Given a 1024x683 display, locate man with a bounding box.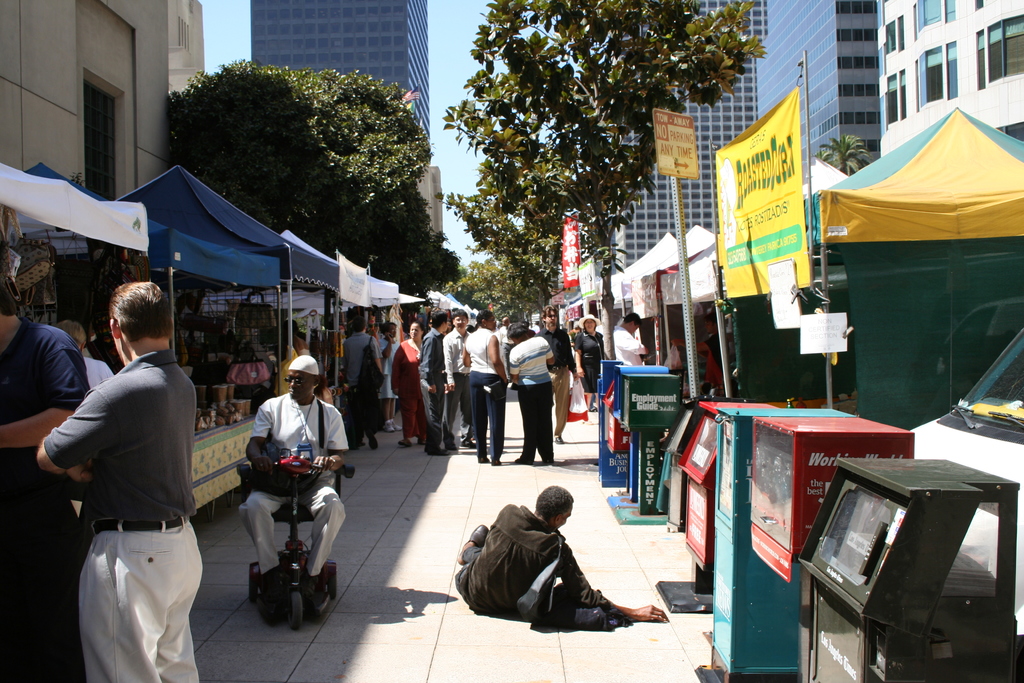
Located: {"left": 455, "top": 483, "right": 669, "bottom": 629}.
